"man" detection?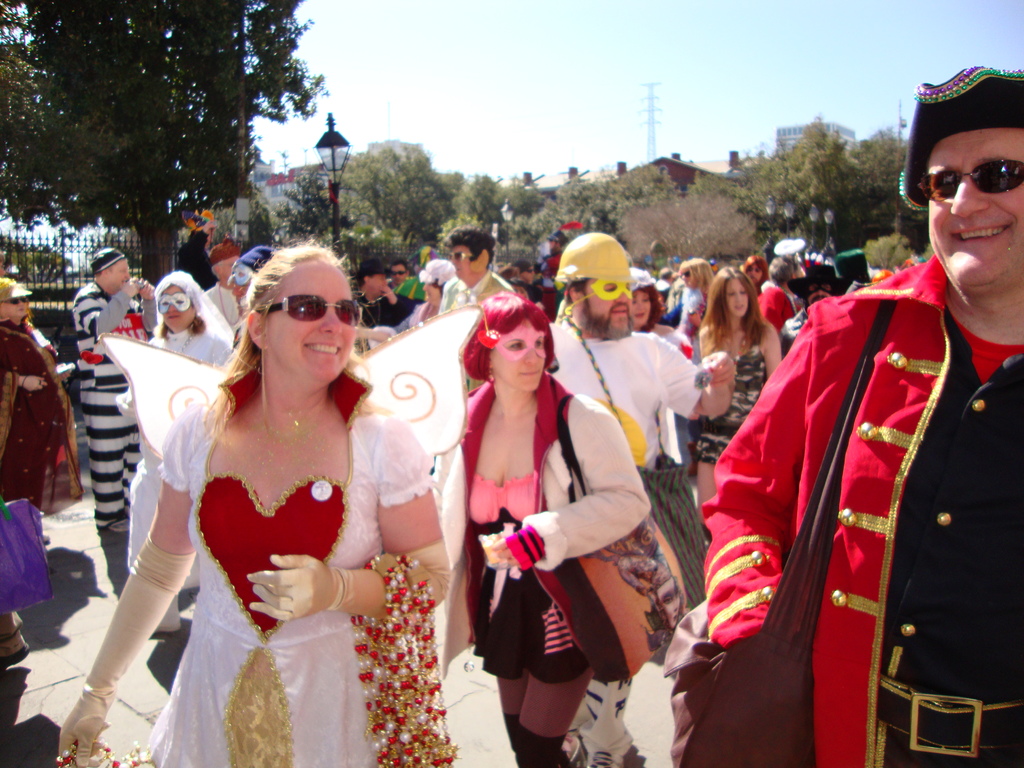
BBox(205, 241, 238, 332)
